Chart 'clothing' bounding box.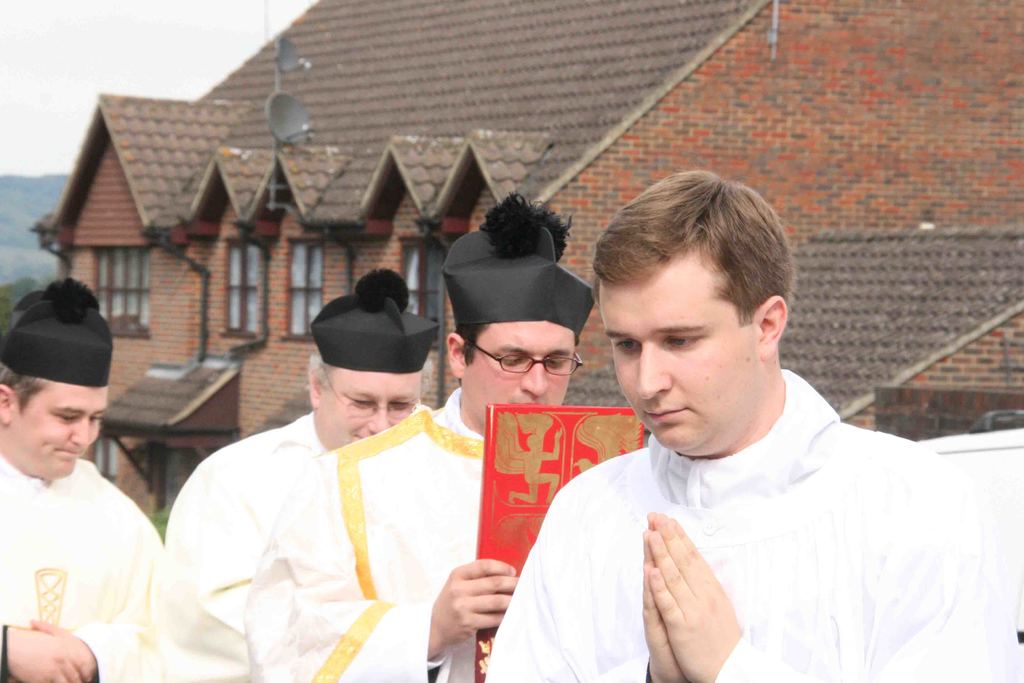
Charted: BBox(8, 421, 160, 670).
